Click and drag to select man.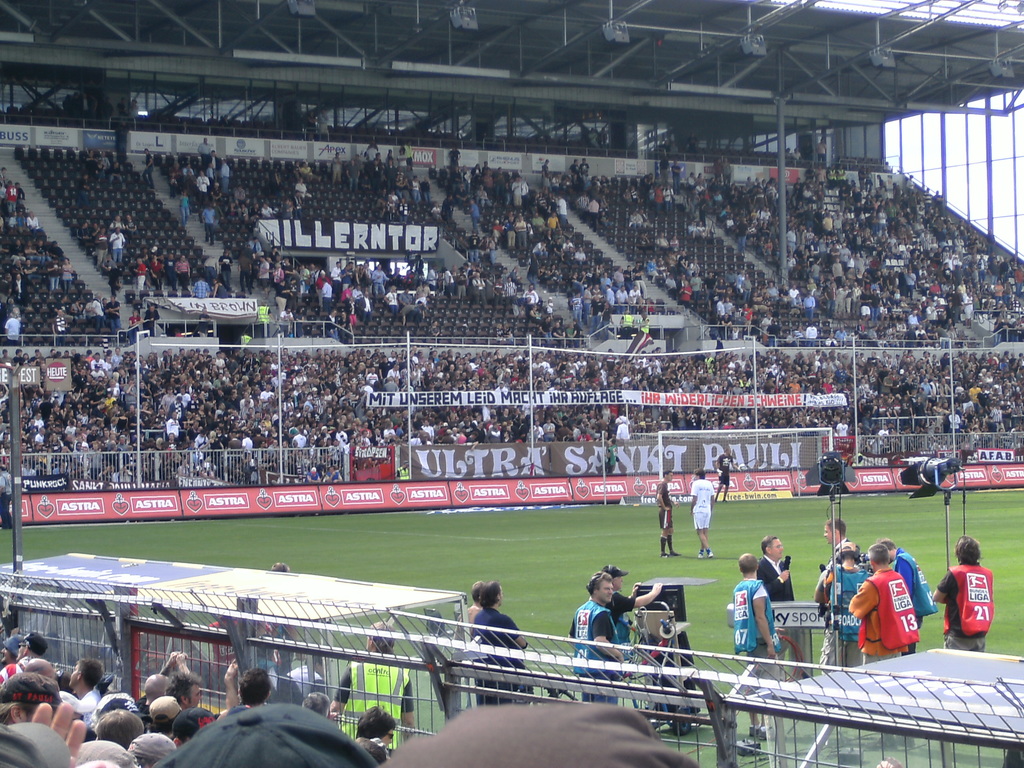
Selection: [x1=198, y1=307, x2=211, y2=337].
